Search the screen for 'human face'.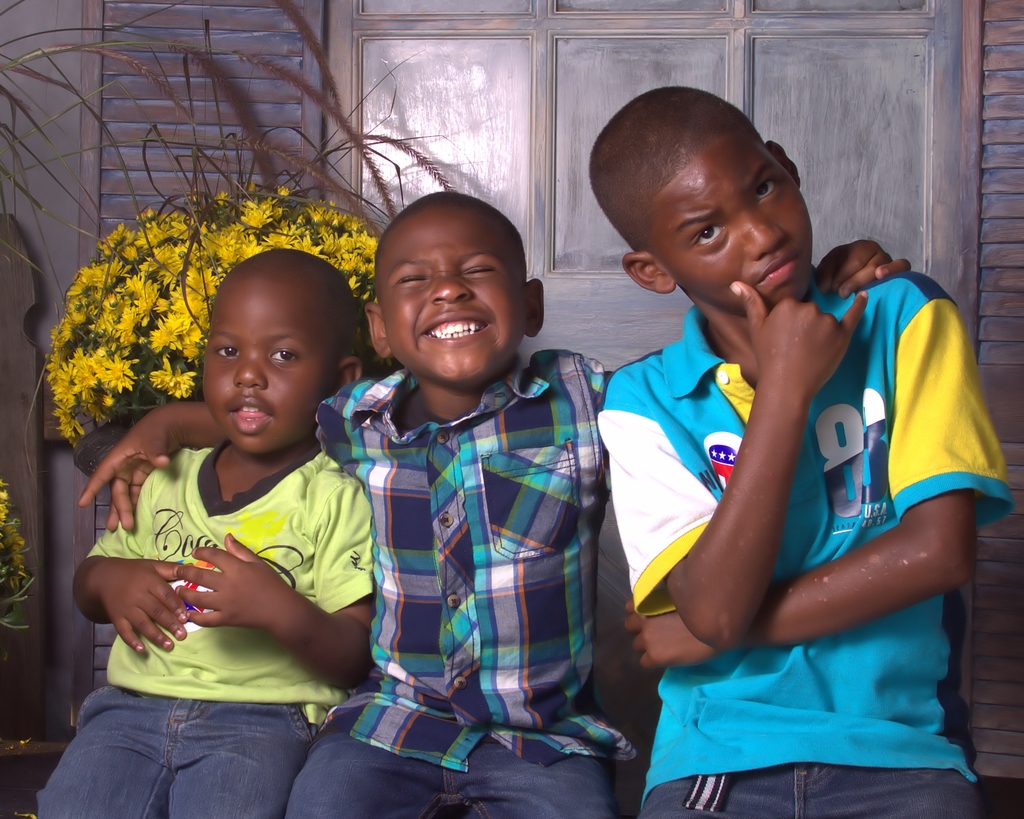
Found at (x1=379, y1=202, x2=525, y2=384).
